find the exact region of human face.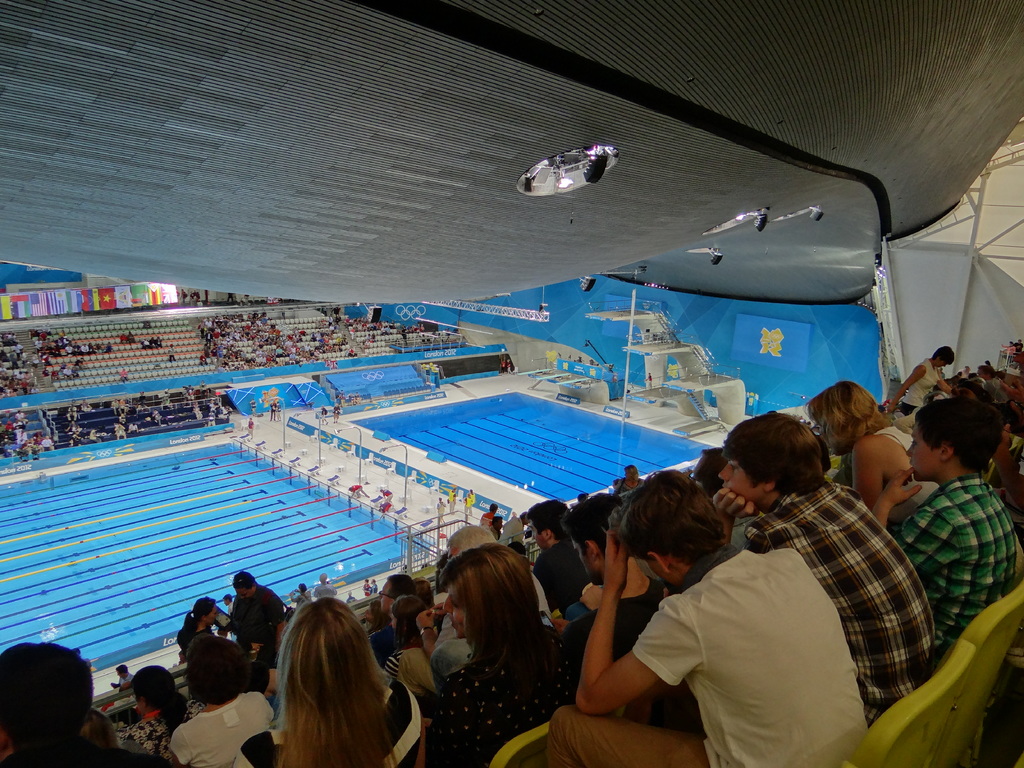
Exact region: 719 465 764 502.
